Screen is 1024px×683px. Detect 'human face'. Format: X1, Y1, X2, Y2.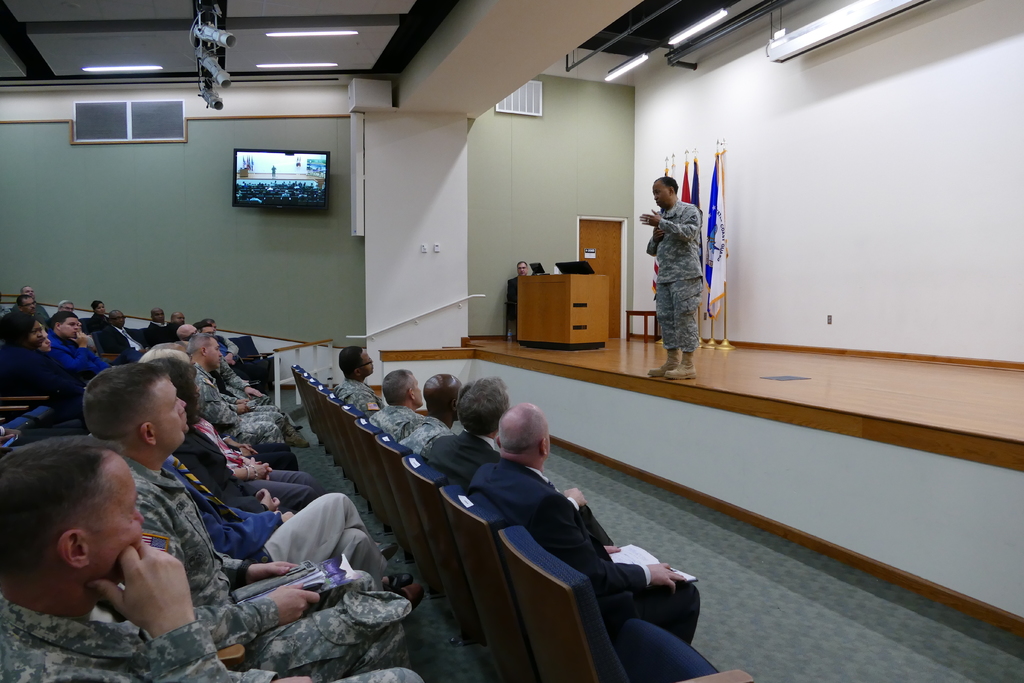
24, 299, 35, 314.
